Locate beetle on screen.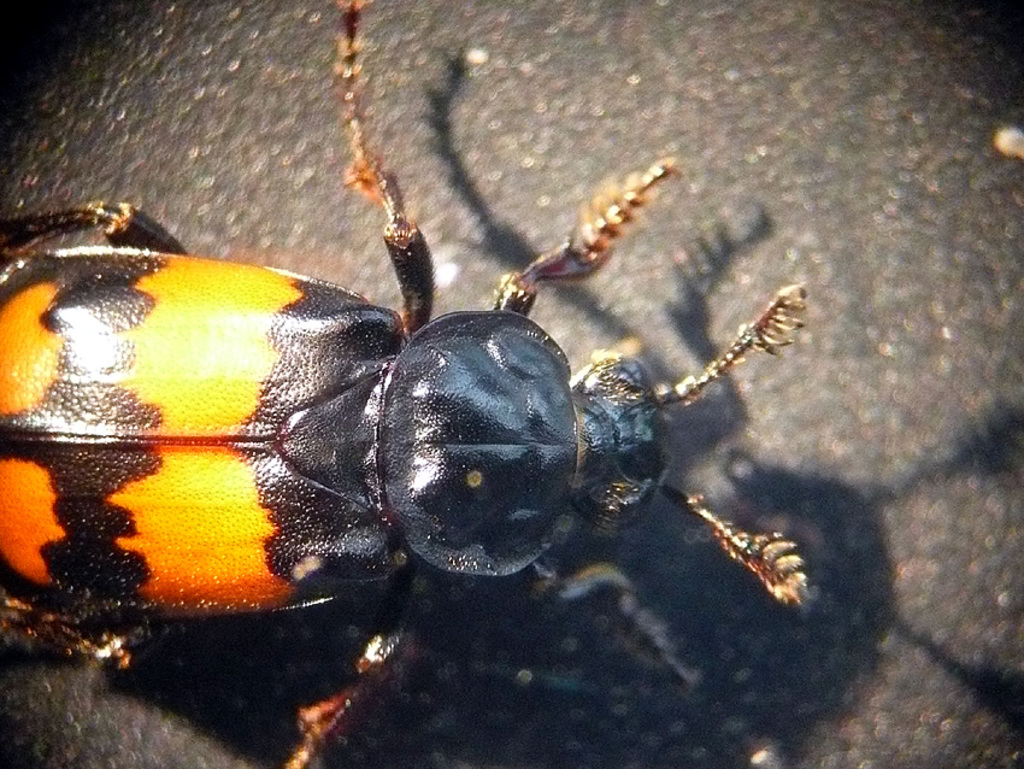
On screen at bbox(42, 117, 831, 716).
